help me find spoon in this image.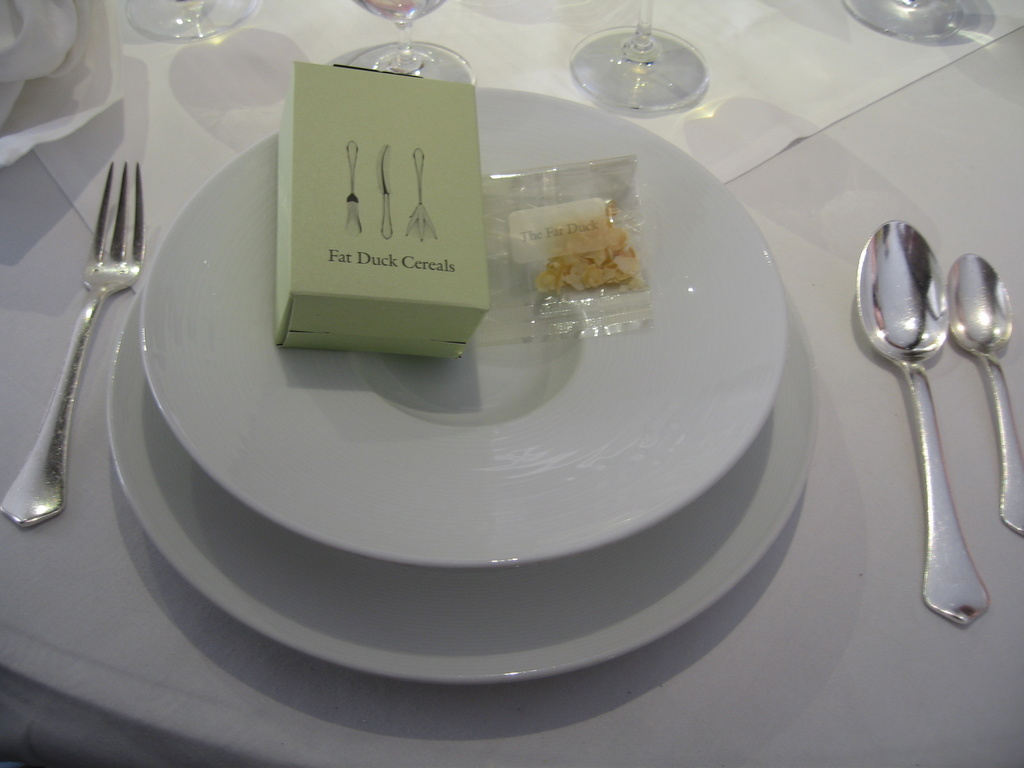
Found it: Rect(950, 253, 1023, 531).
